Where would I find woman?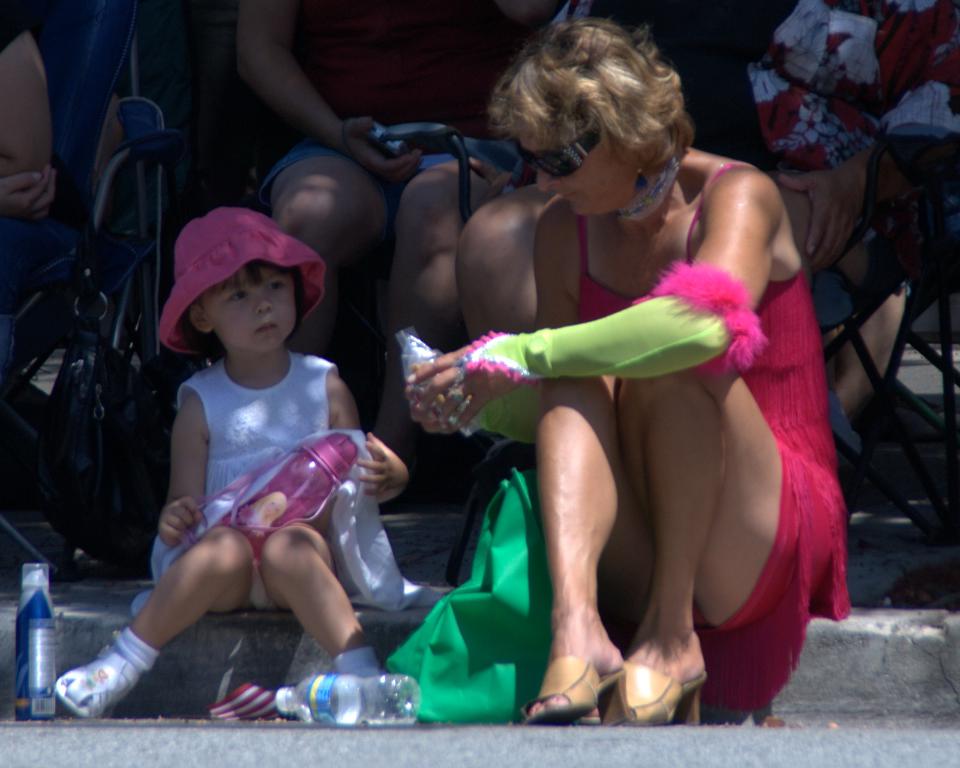
At {"left": 241, "top": 0, "right": 567, "bottom": 452}.
